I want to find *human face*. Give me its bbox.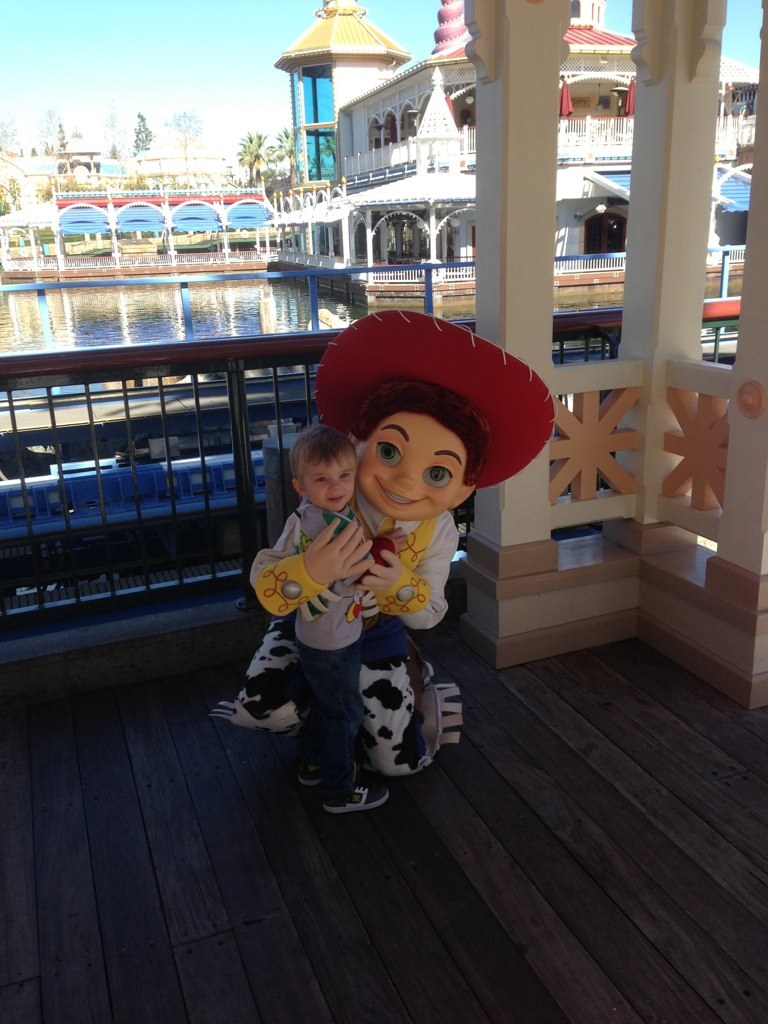
Rect(358, 412, 467, 522).
